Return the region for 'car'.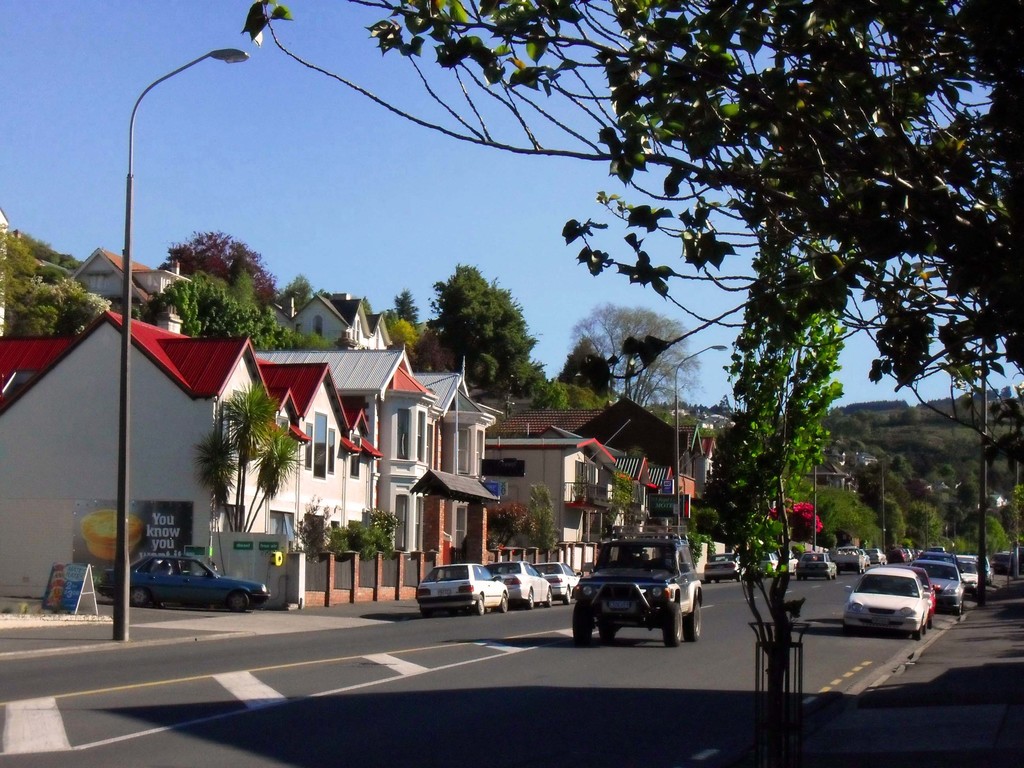
532, 559, 580, 600.
